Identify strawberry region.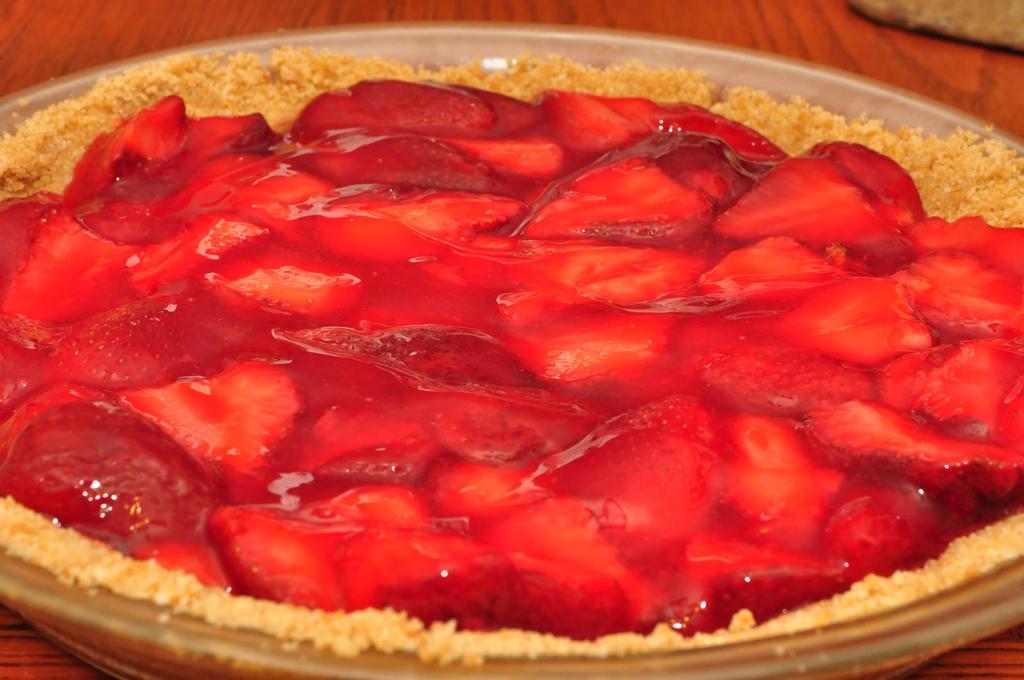
Region: select_region(714, 156, 887, 235).
